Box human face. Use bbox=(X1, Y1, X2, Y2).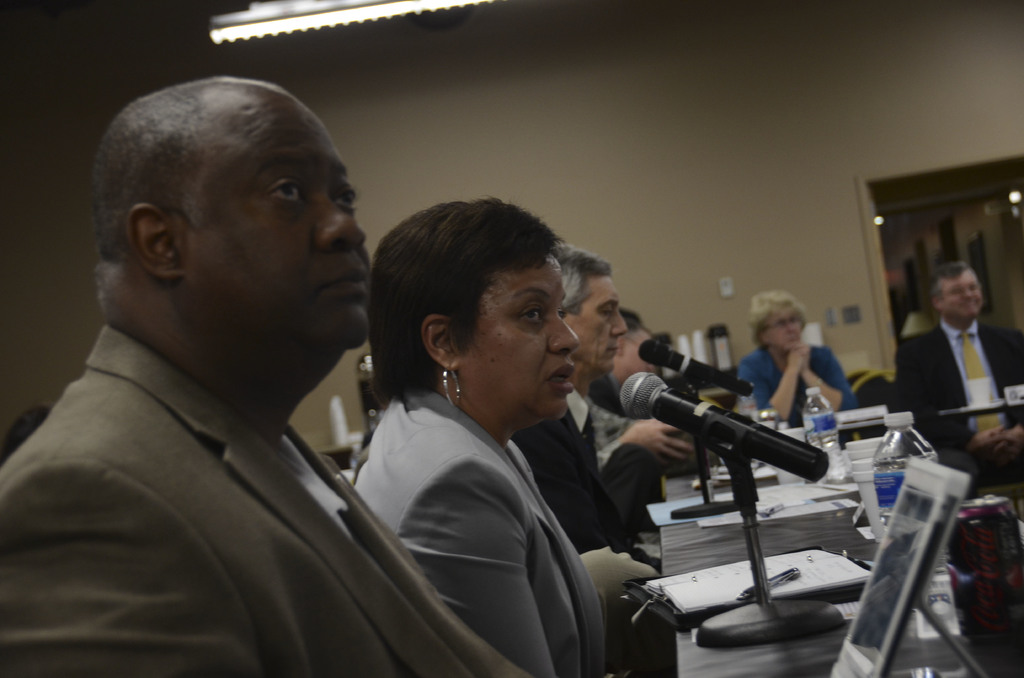
bbox=(458, 252, 579, 428).
